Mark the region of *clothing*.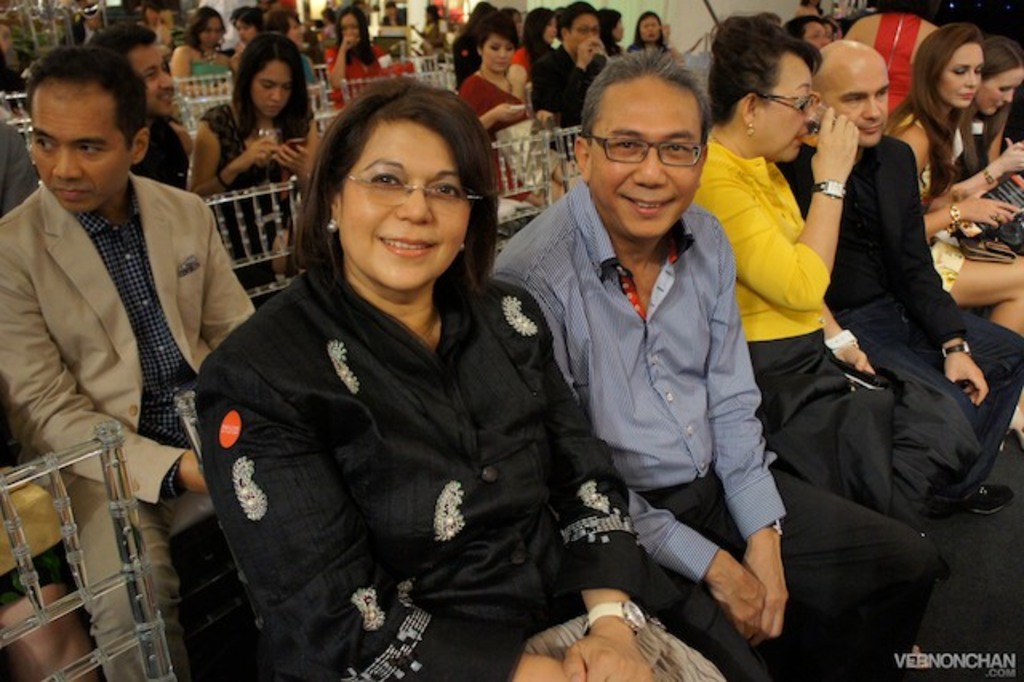
Region: (0, 128, 245, 541).
